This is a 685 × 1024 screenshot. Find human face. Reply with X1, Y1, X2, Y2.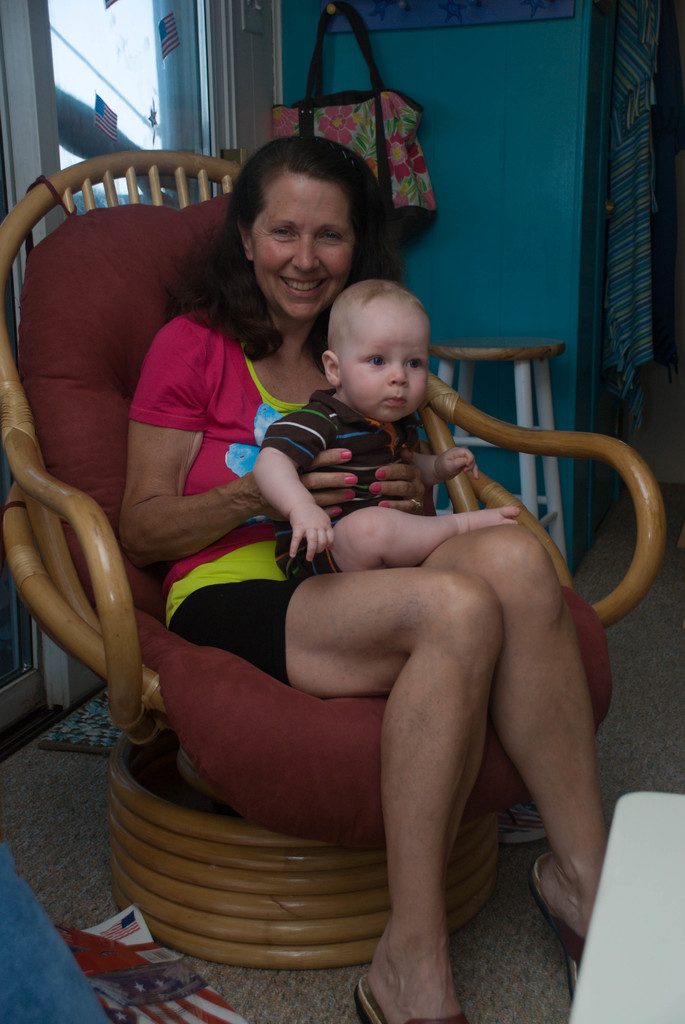
347, 302, 429, 426.
